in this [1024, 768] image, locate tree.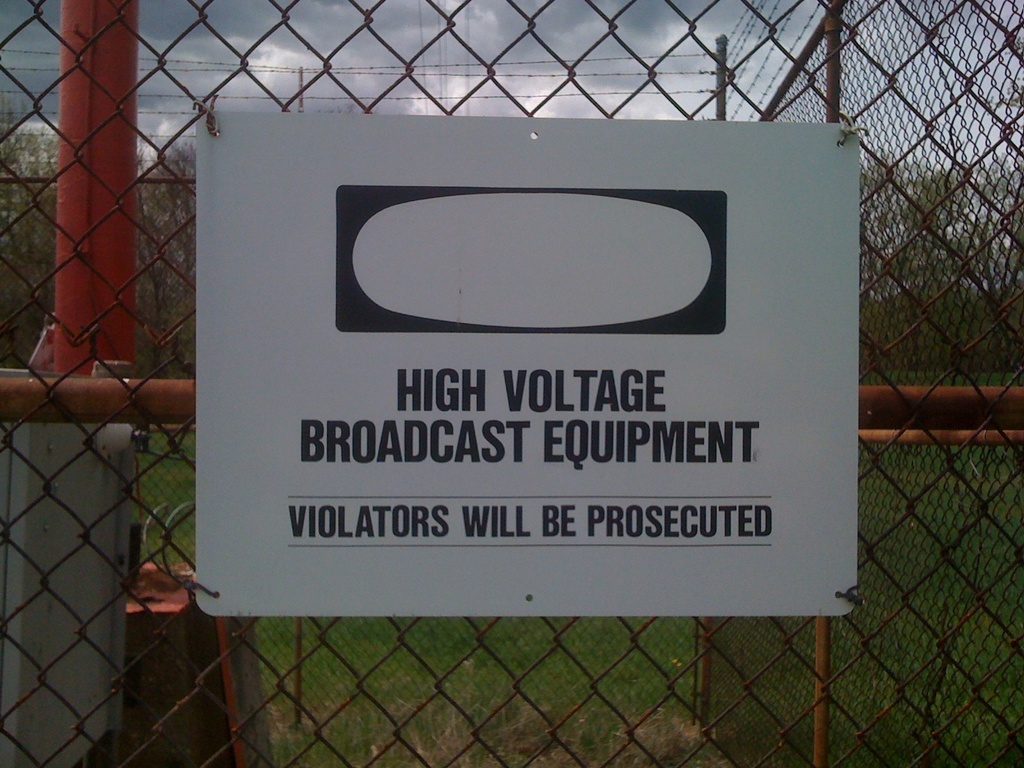
Bounding box: [0, 93, 77, 334].
